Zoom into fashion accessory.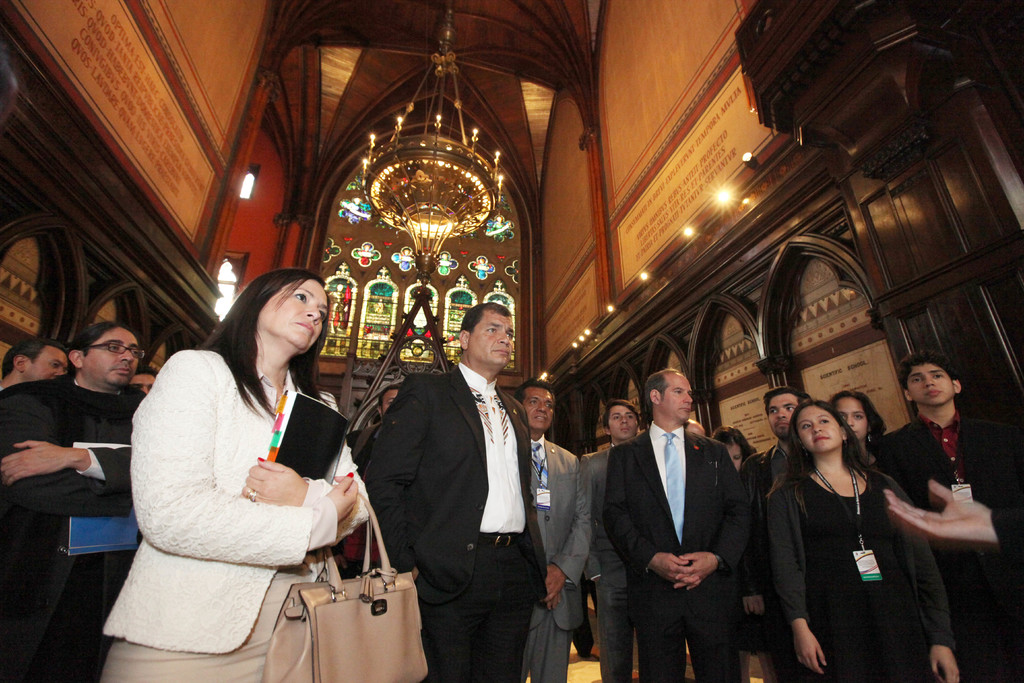
Zoom target: pyautogui.locateOnScreen(266, 489, 426, 680).
